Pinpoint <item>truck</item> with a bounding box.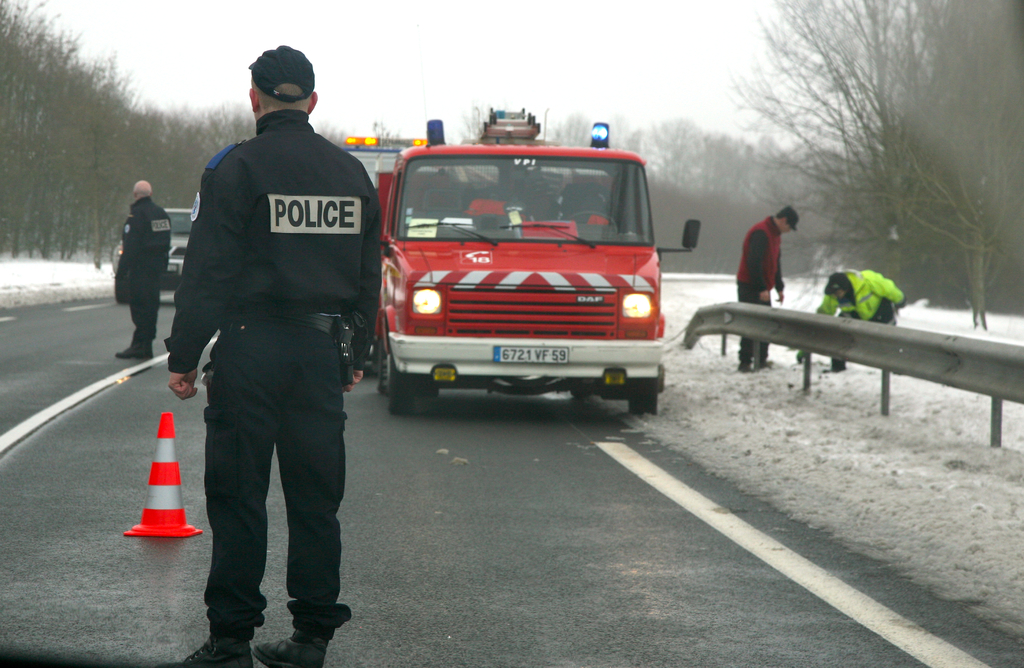
rect(371, 129, 689, 425).
